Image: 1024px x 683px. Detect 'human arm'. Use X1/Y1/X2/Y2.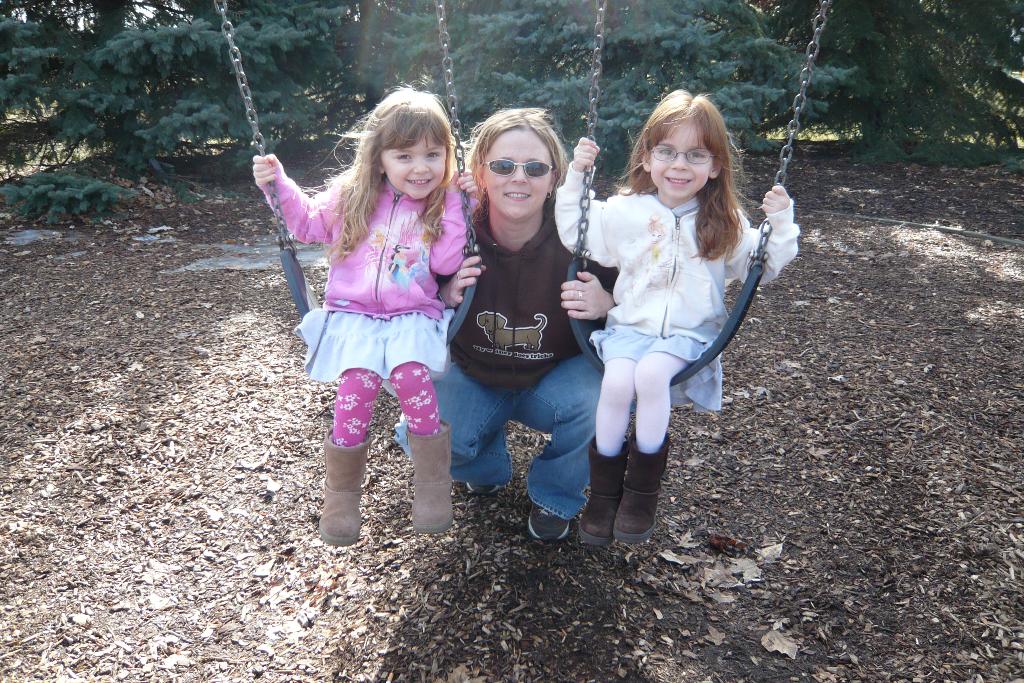
255/154/332/243.
